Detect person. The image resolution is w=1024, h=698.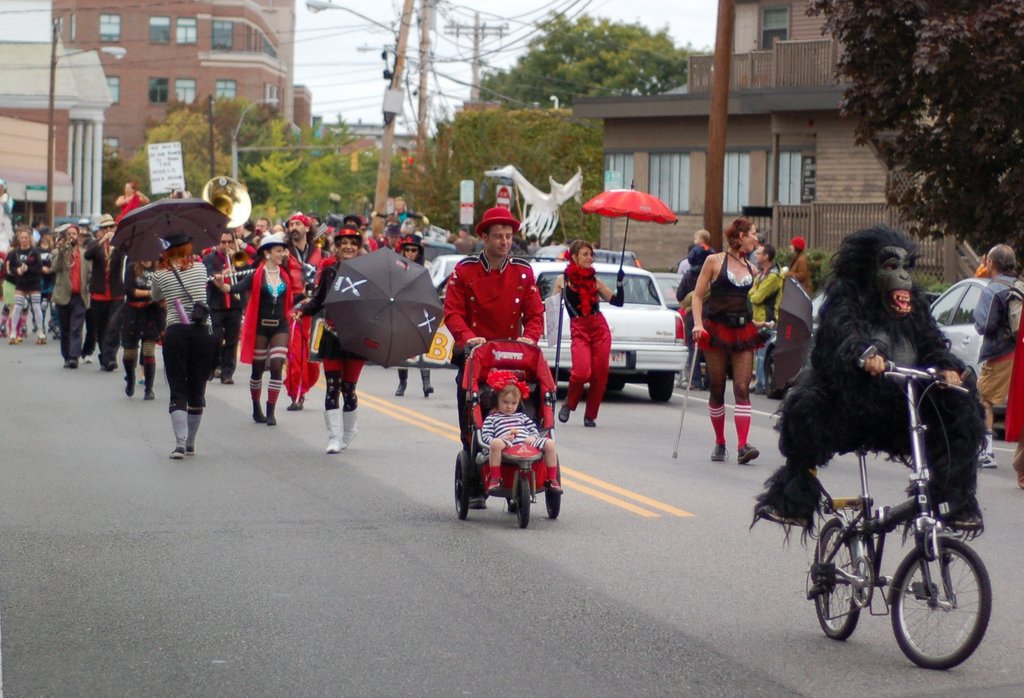
rect(553, 232, 629, 429).
